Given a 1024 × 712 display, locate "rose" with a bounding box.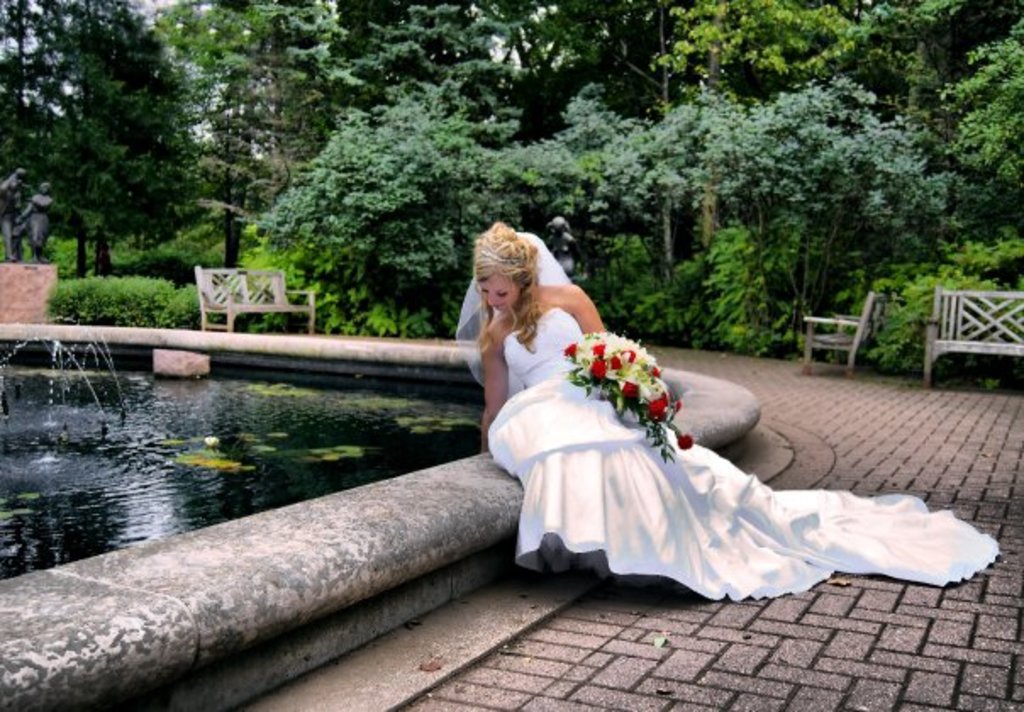
Located: [622,380,637,397].
